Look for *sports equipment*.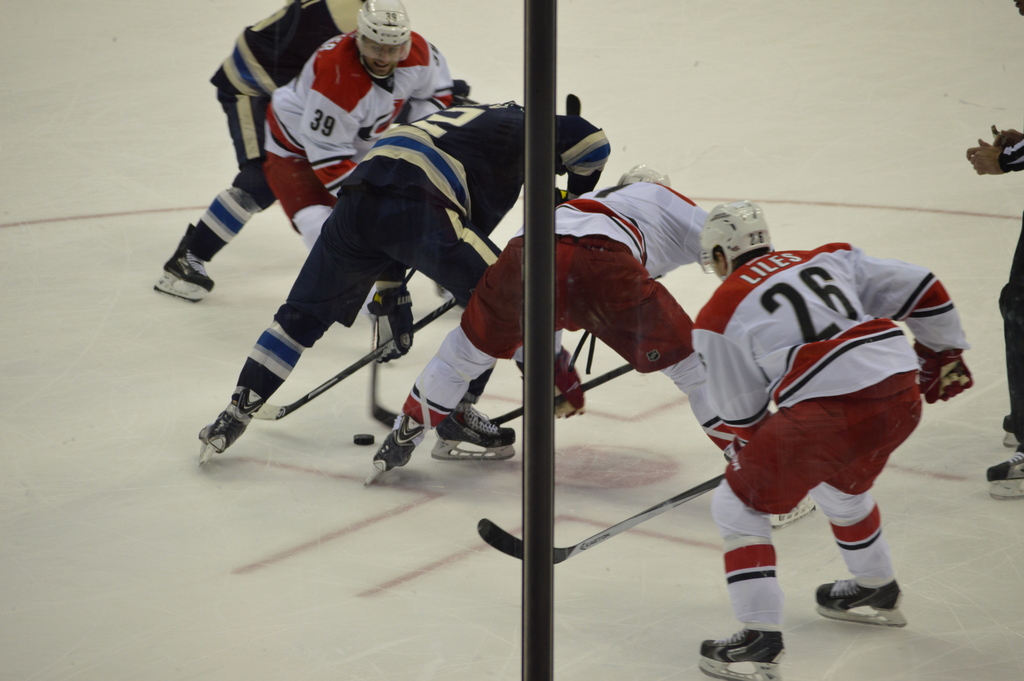
Found: rect(816, 578, 906, 624).
